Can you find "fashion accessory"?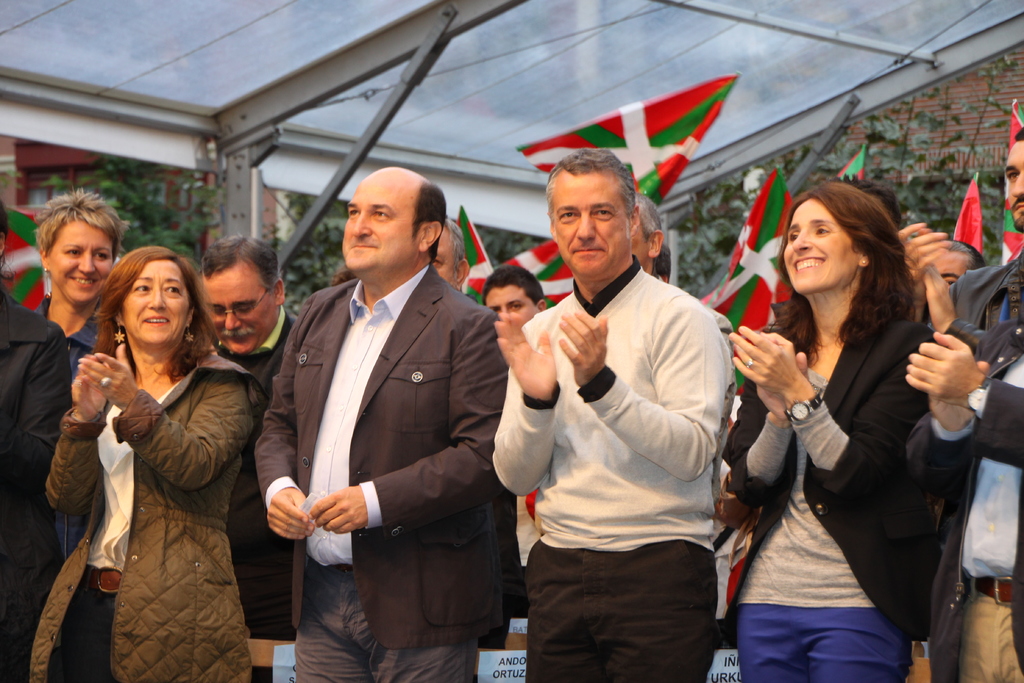
Yes, bounding box: bbox=[744, 358, 758, 369].
